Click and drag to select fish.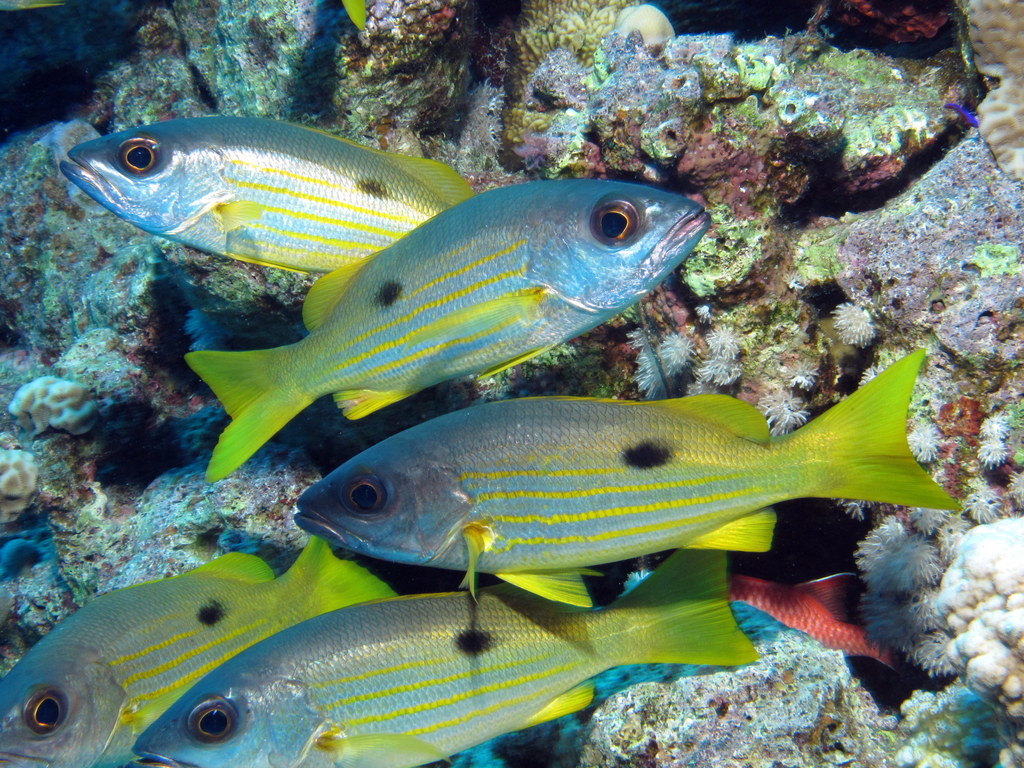
Selection: BBox(52, 118, 482, 274).
